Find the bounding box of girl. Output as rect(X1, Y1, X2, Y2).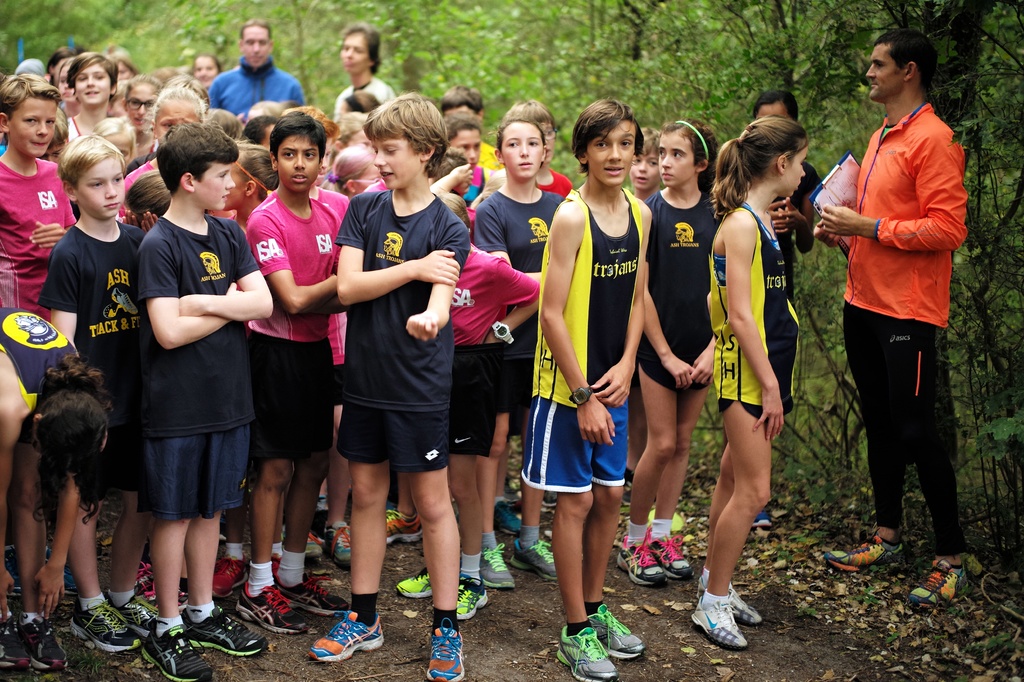
rect(0, 307, 115, 674).
